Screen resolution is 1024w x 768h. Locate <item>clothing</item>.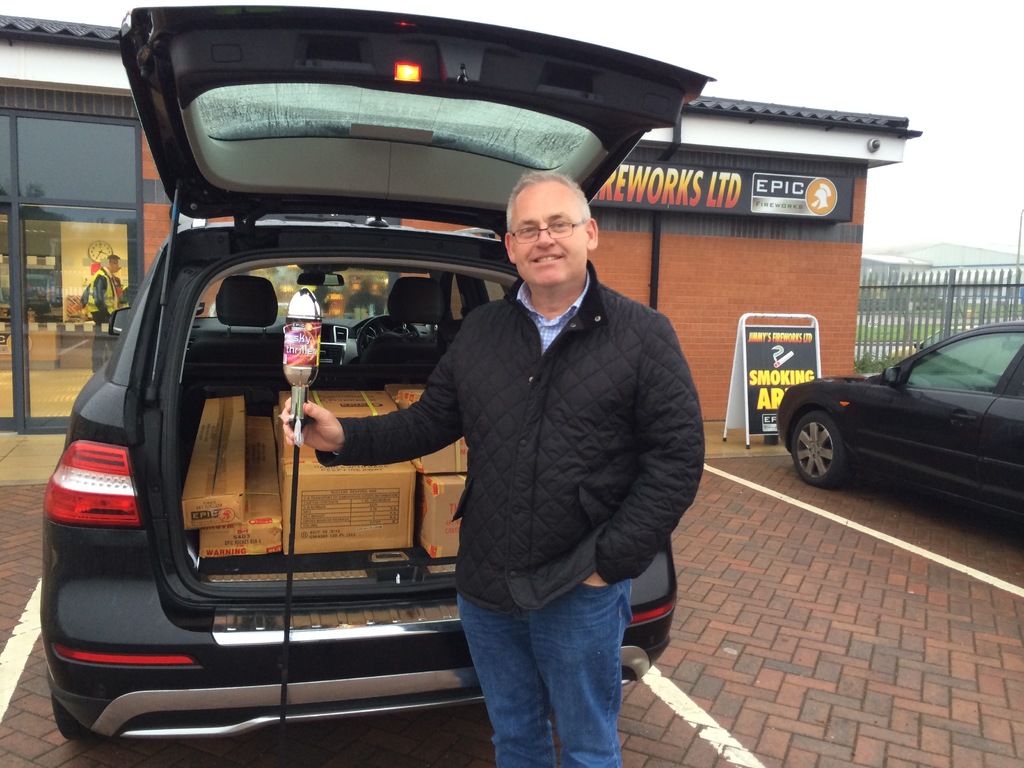
[left=314, top=156, right=696, bottom=676].
